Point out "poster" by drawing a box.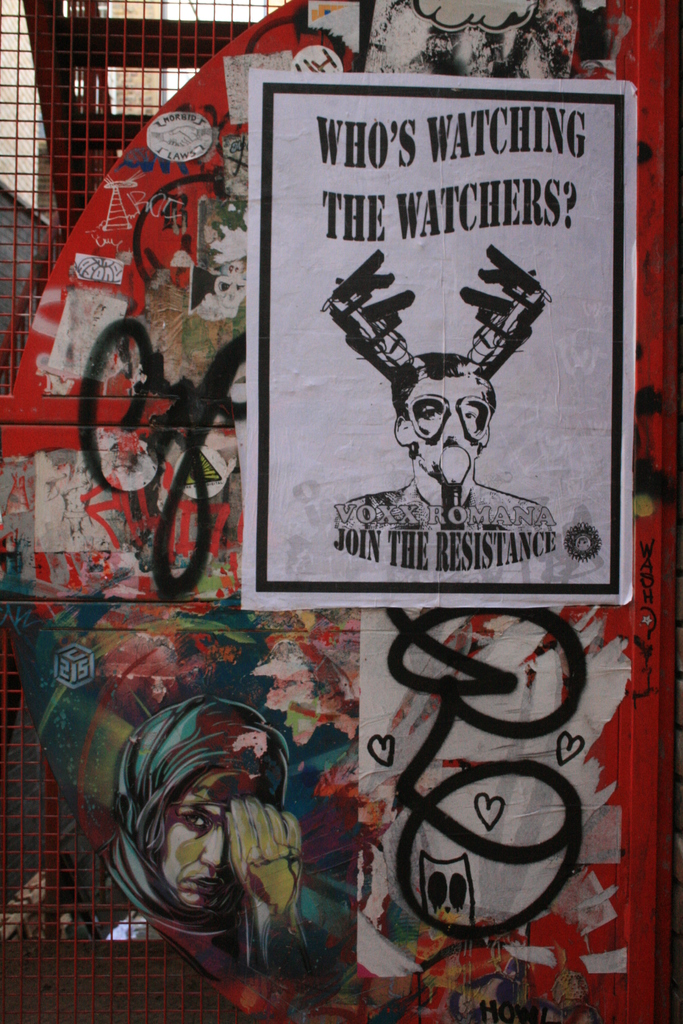
240/68/636/610.
